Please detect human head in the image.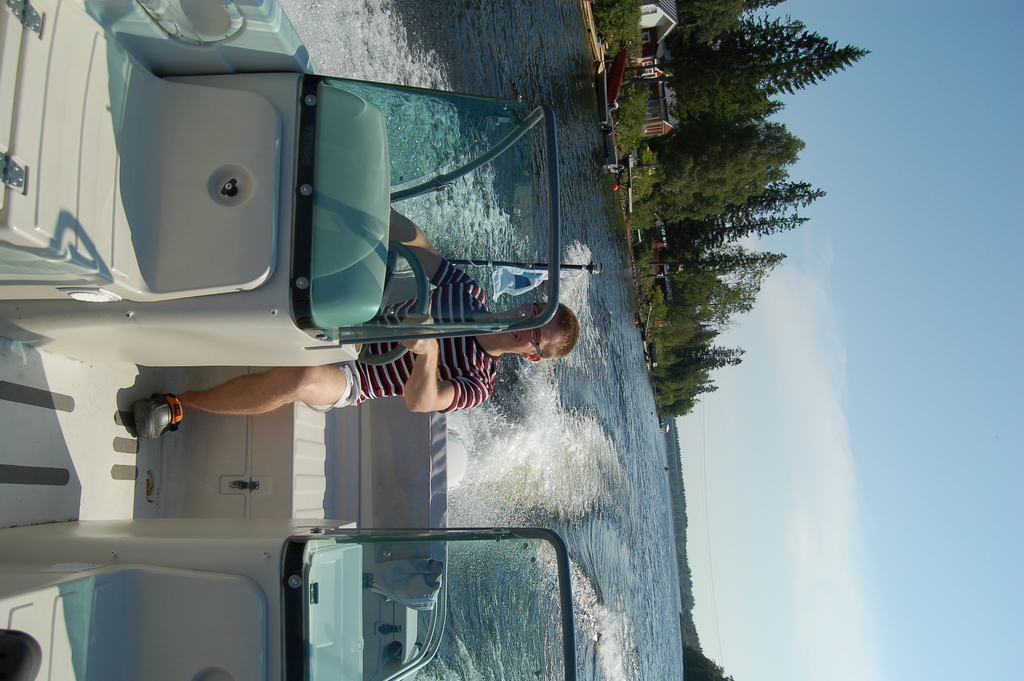
(left=494, top=304, right=581, bottom=363).
